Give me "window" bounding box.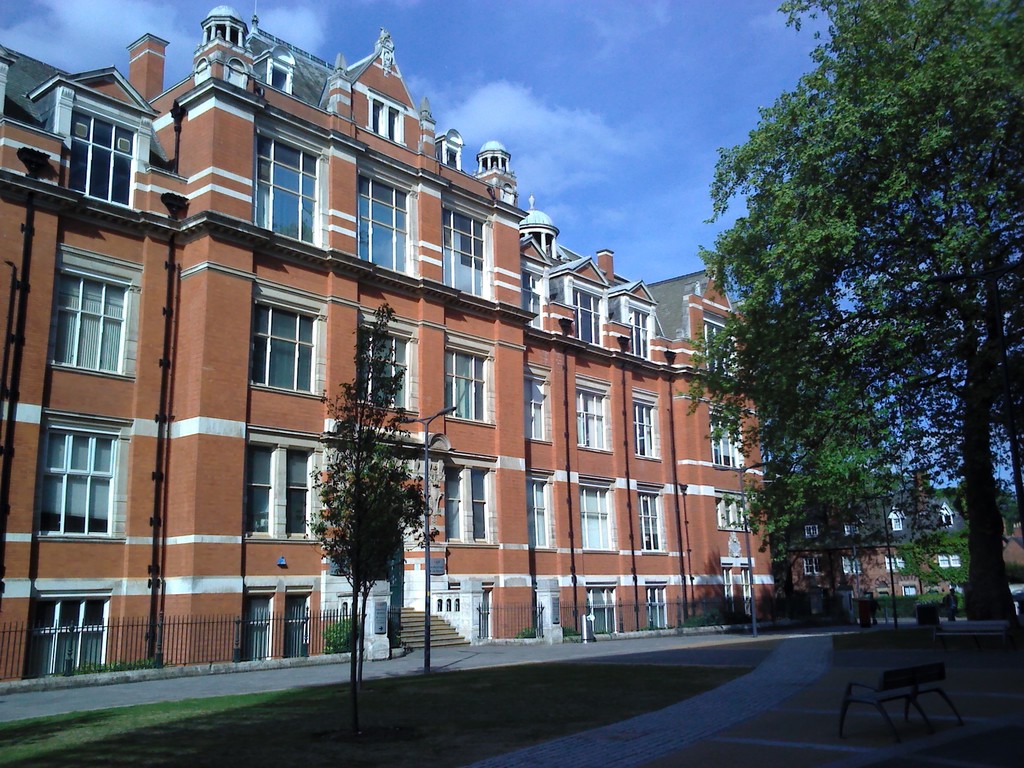
579 575 622 642.
